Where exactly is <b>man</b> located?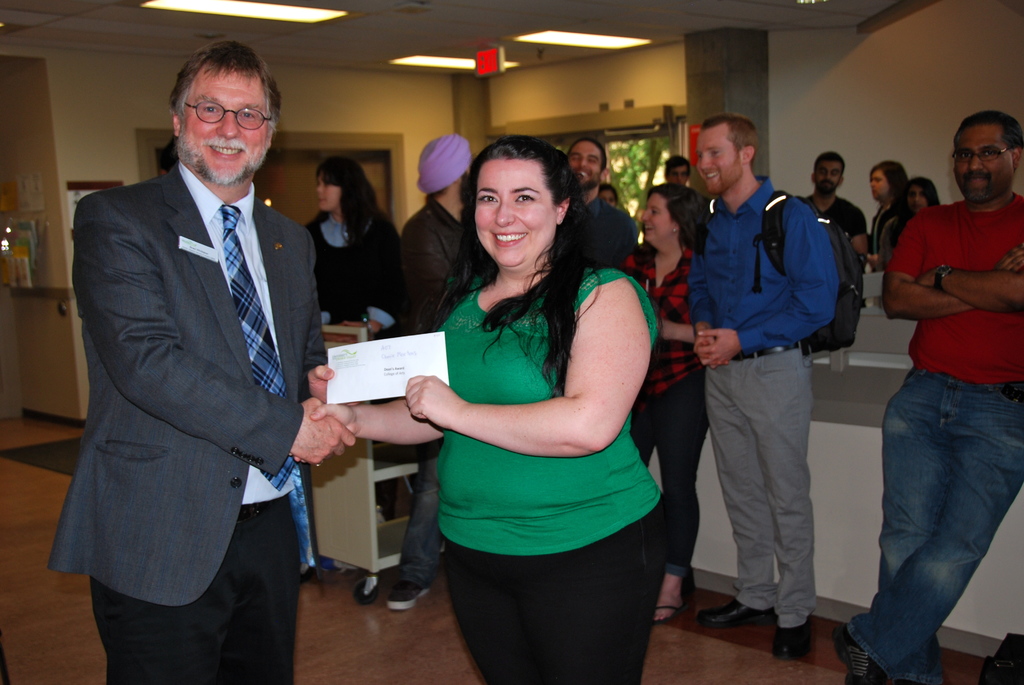
Its bounding box is (left=686, top=113, right=863, bottom=670).
